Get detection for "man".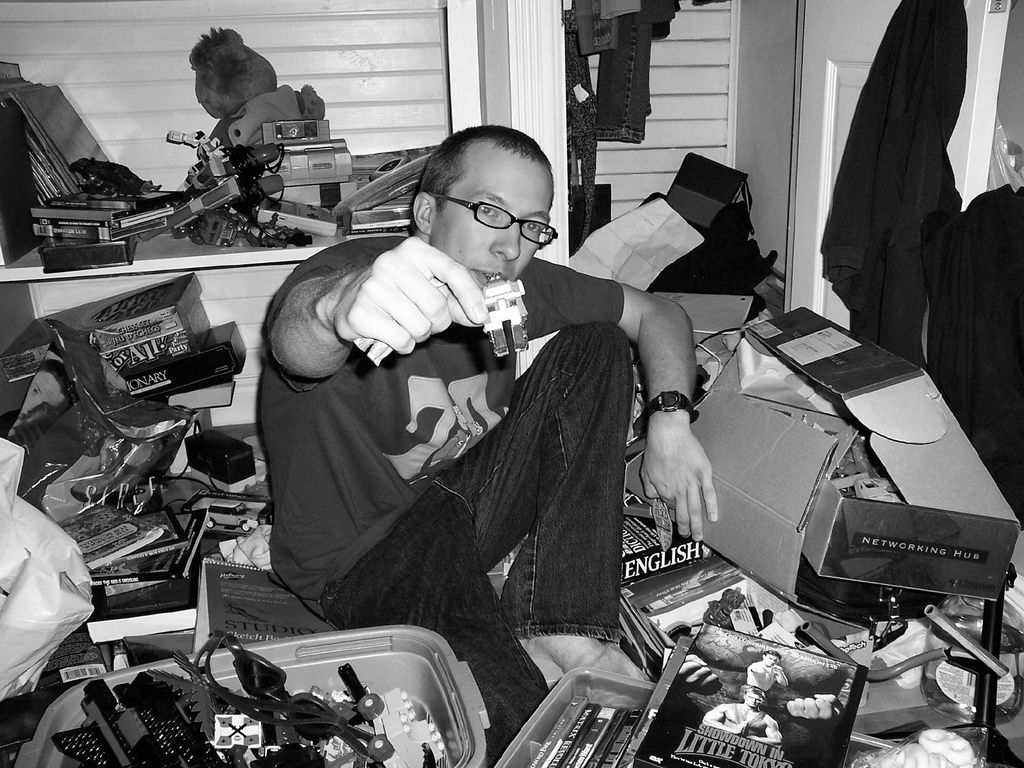
Detection: x1=235, y1=113, x2=753, y2=714.
